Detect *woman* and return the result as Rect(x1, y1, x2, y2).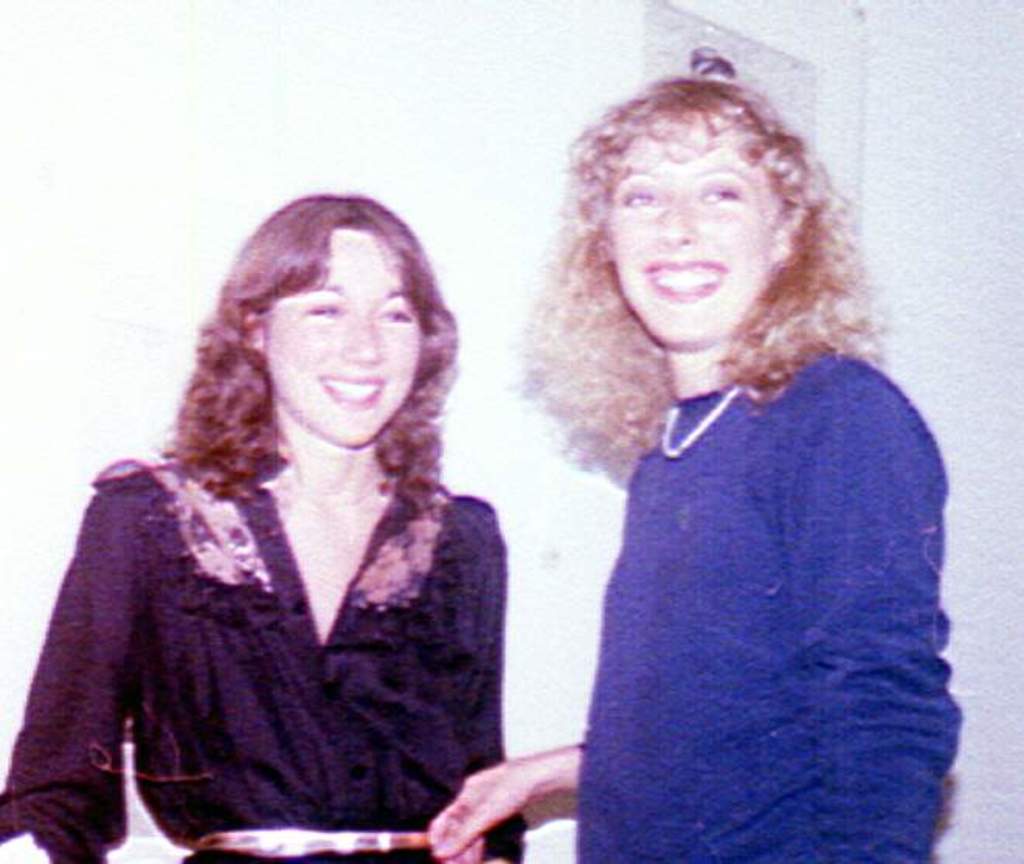
Rect(431, 47, 968, 862).
